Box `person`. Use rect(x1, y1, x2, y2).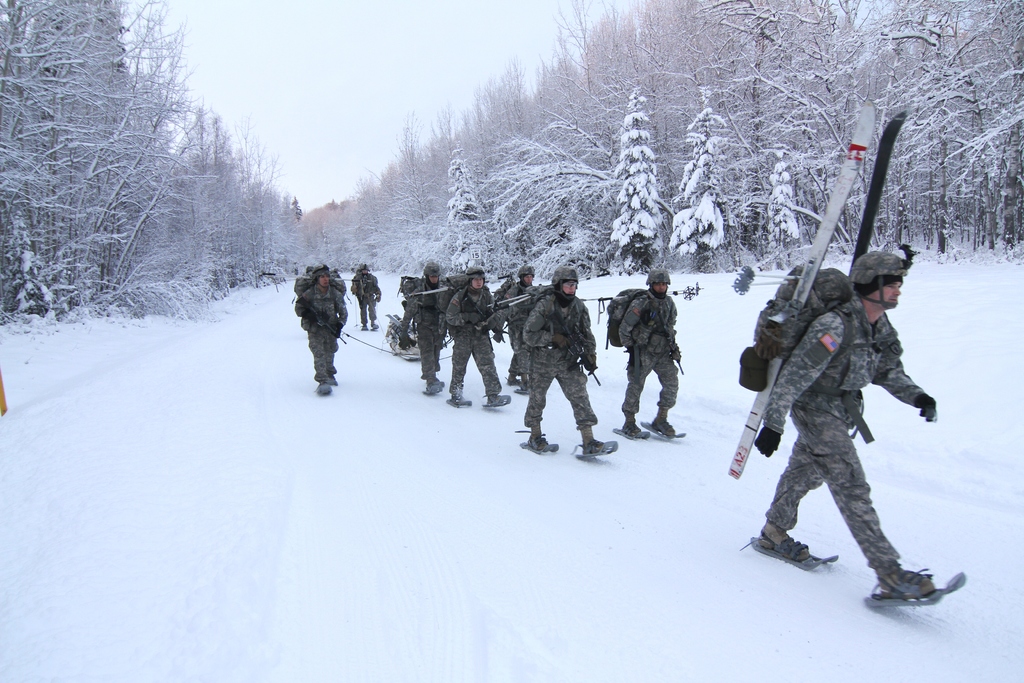
rect(749, 249, 941, 607).
